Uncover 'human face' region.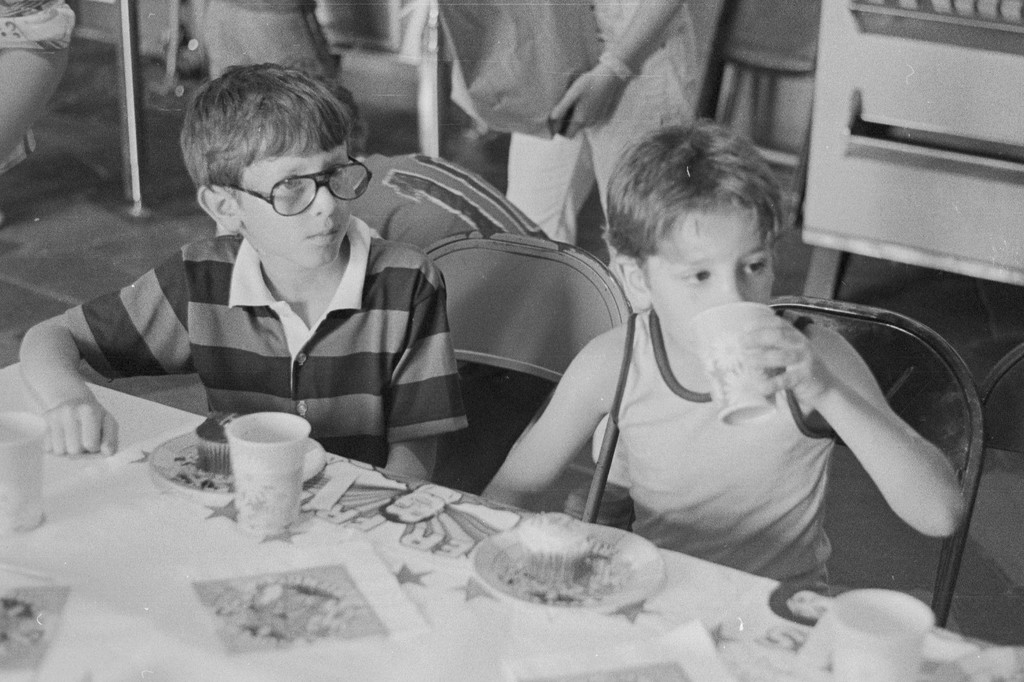
Uncovered: 231 130 356 271.
